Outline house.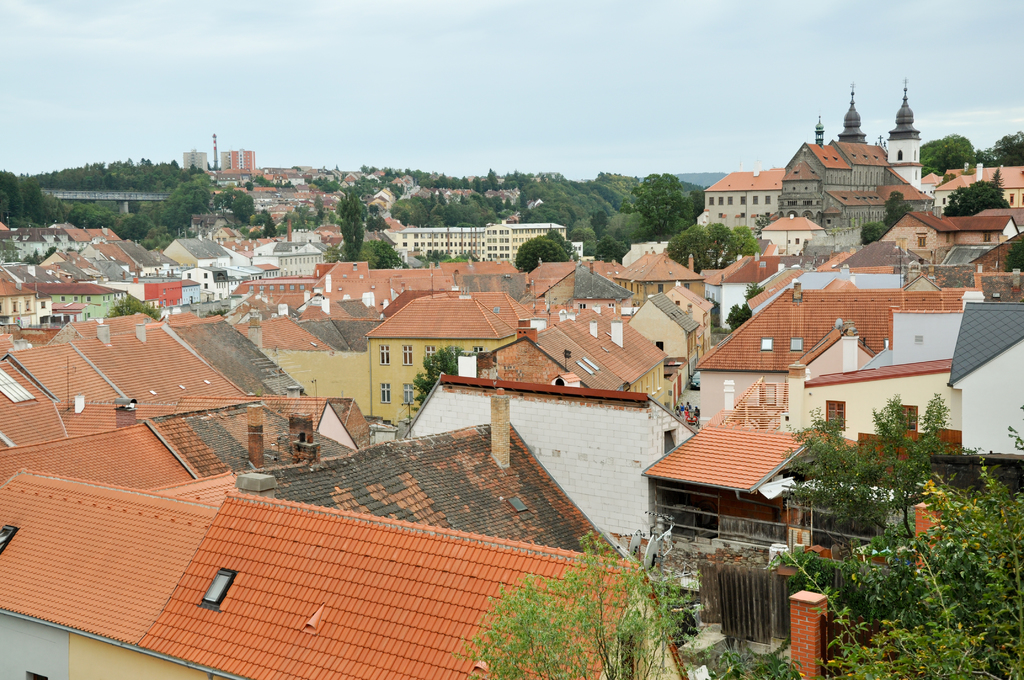
Outline: 935,163,1023,217.
